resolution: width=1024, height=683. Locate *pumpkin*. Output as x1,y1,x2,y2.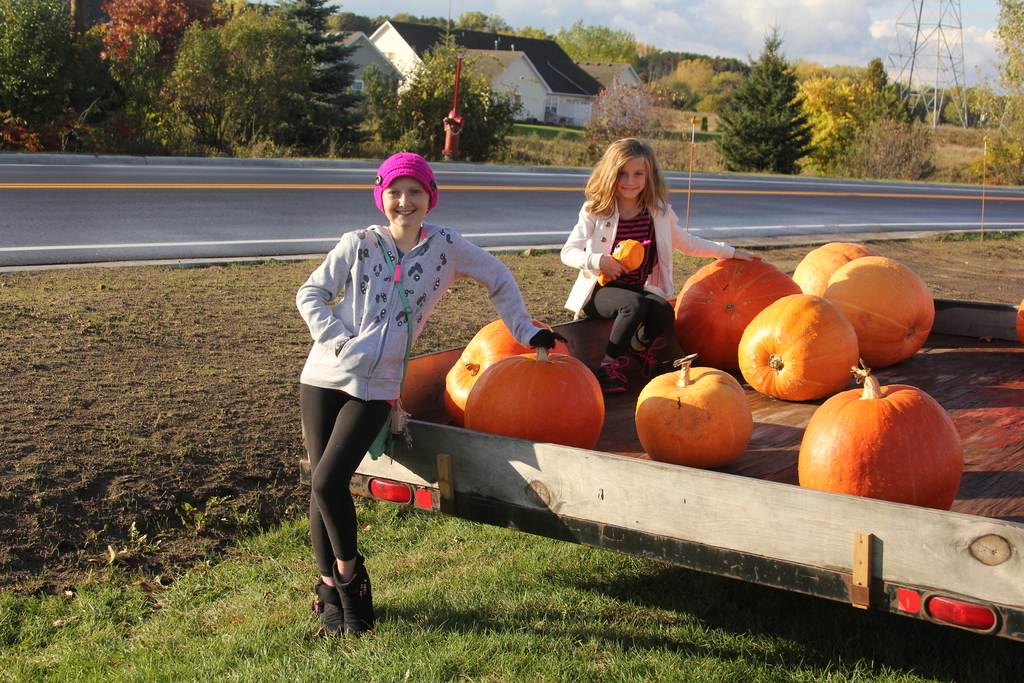
461,341,605,451.
